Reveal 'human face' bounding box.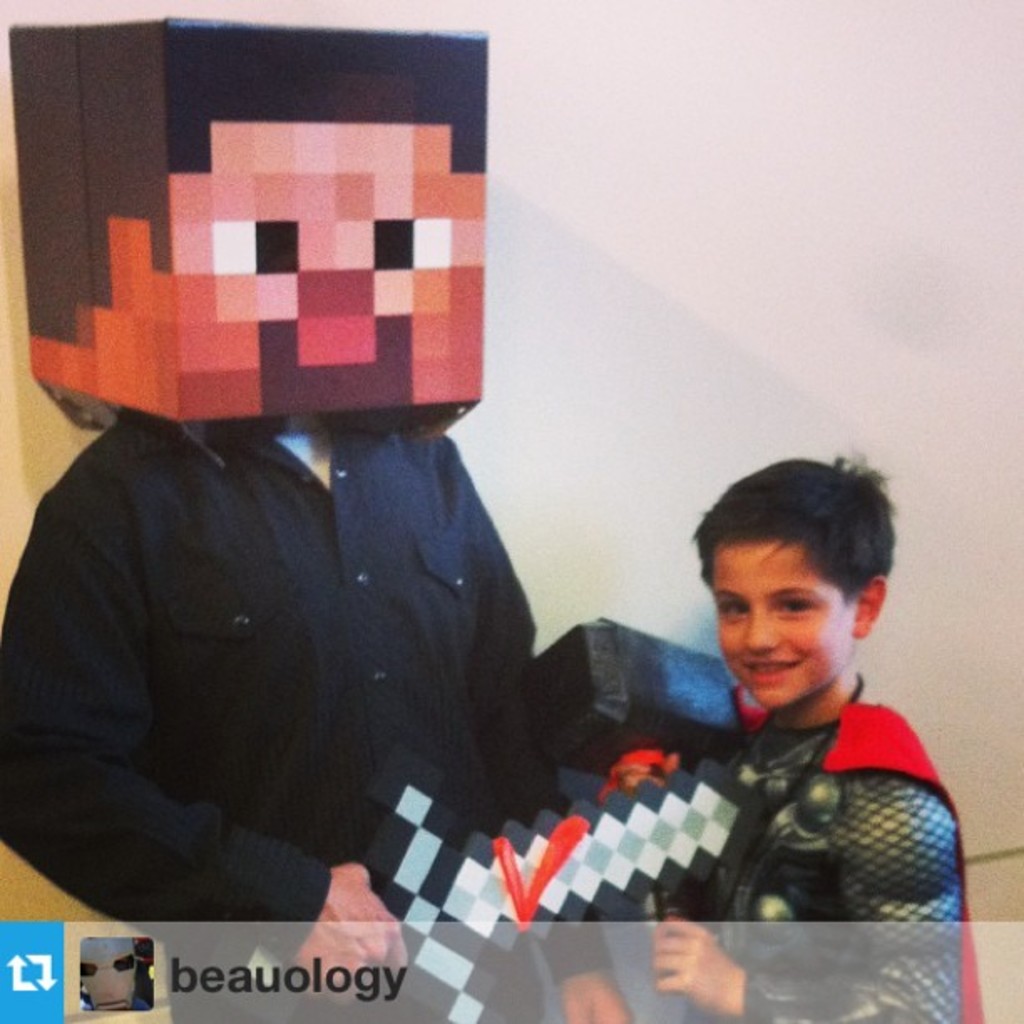
Revealed: {"x1": 713, "y1": 527, "x2": 845, "y2": 706}.
